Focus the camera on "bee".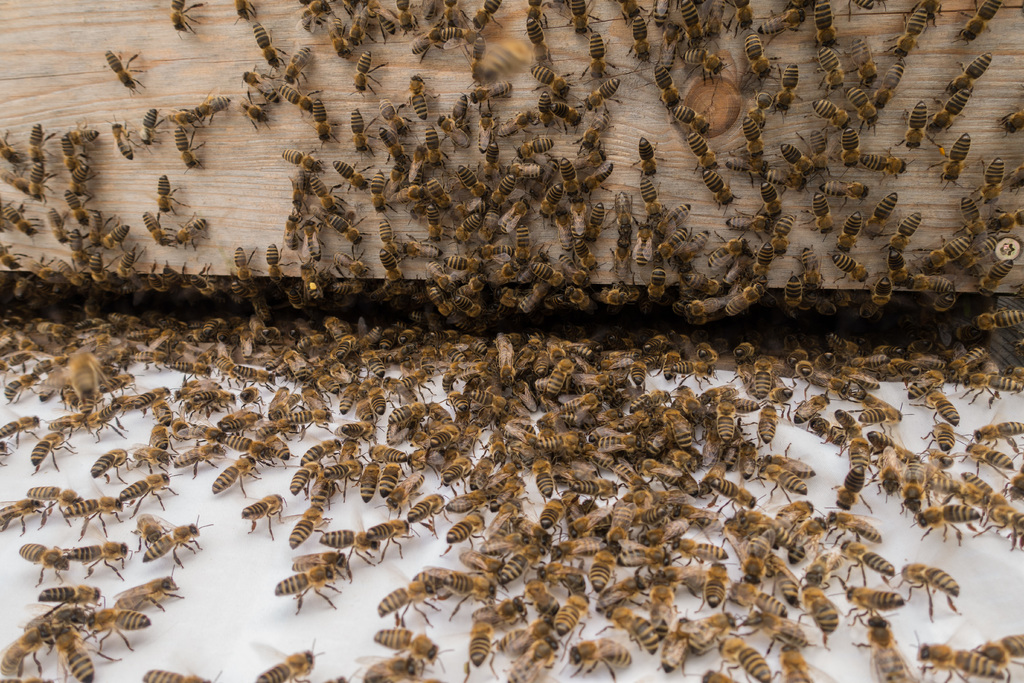
Focus region: BBox(747, 88, 776, 130).
